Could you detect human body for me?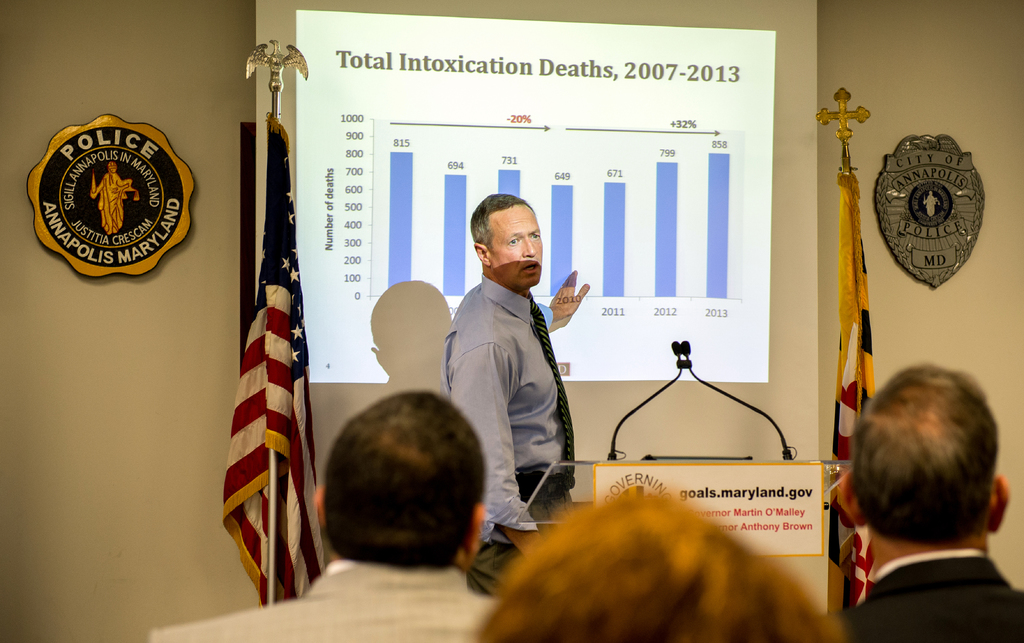
Detection result: l=922, t=186, r=942, b=219.
